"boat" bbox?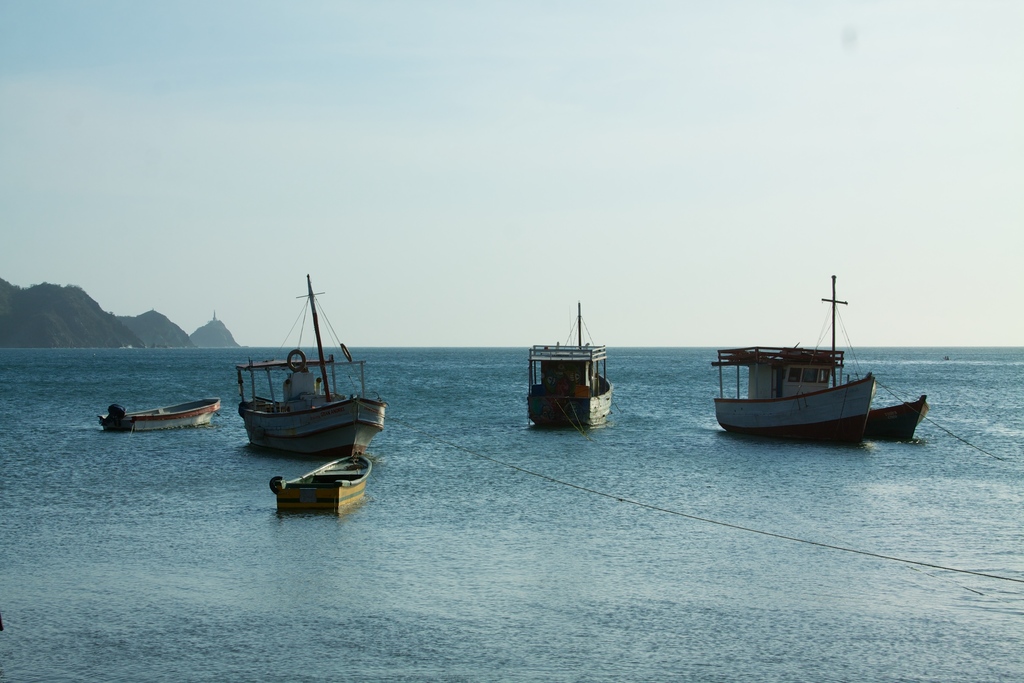
[268, 444, 372, 523]
